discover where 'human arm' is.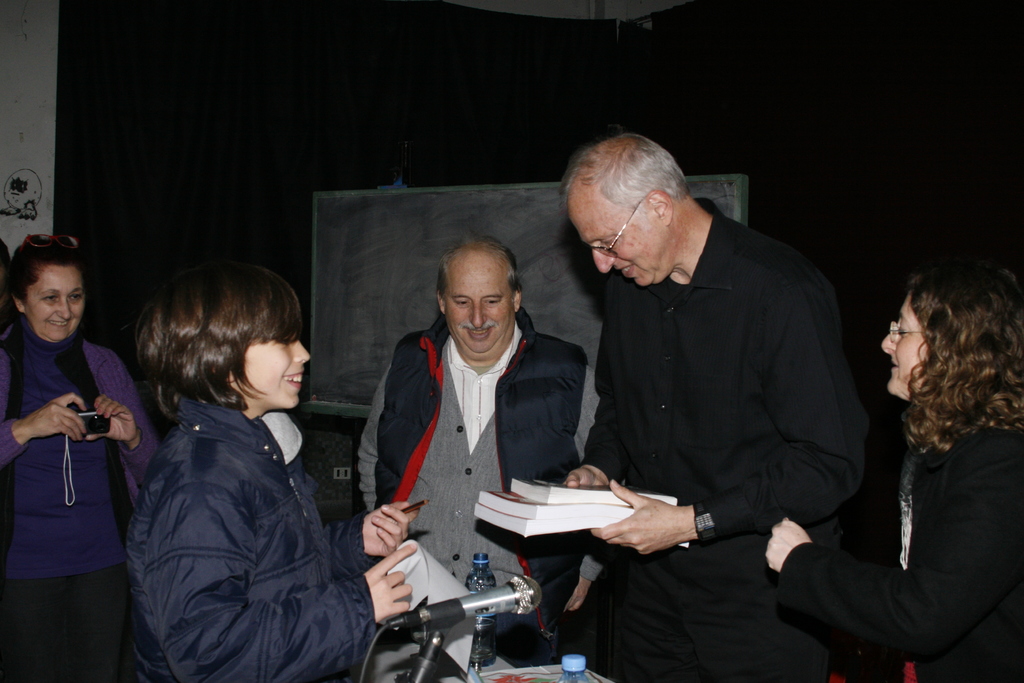
Discovered at (142, 465, 415, 682).
